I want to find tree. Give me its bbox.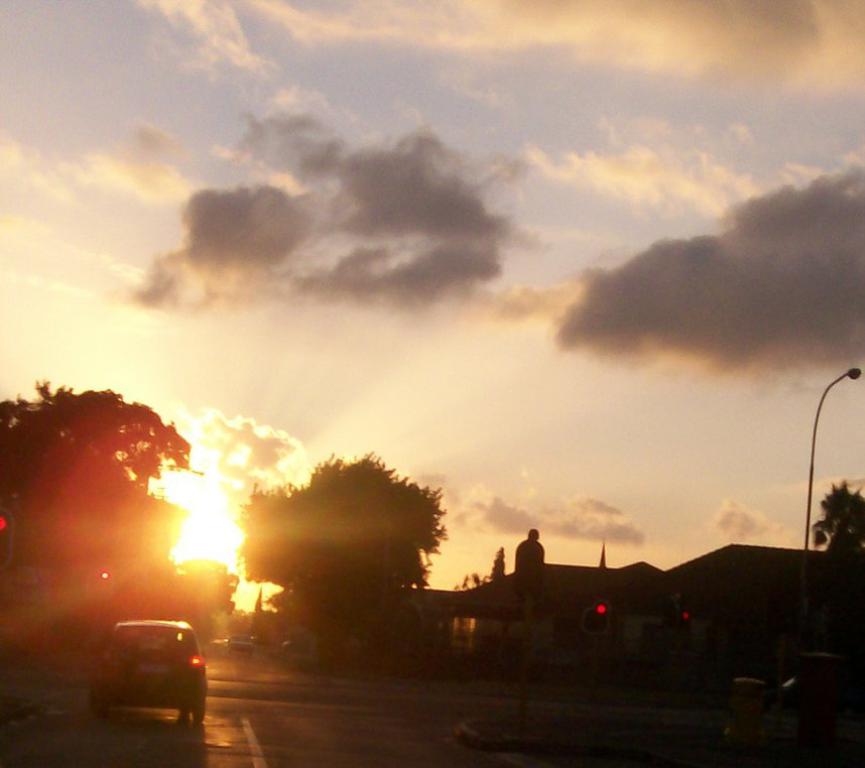
l=481, t=543, r=503, b=602.
